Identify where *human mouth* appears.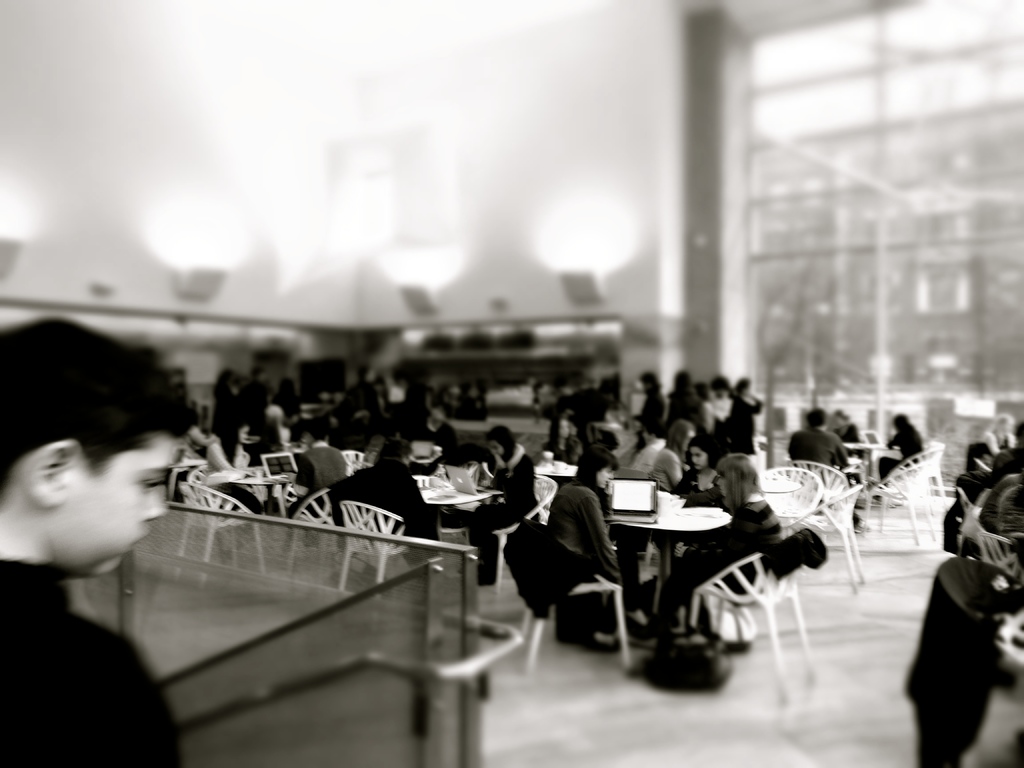
Appears at <box>119,529,147,556</box>.
